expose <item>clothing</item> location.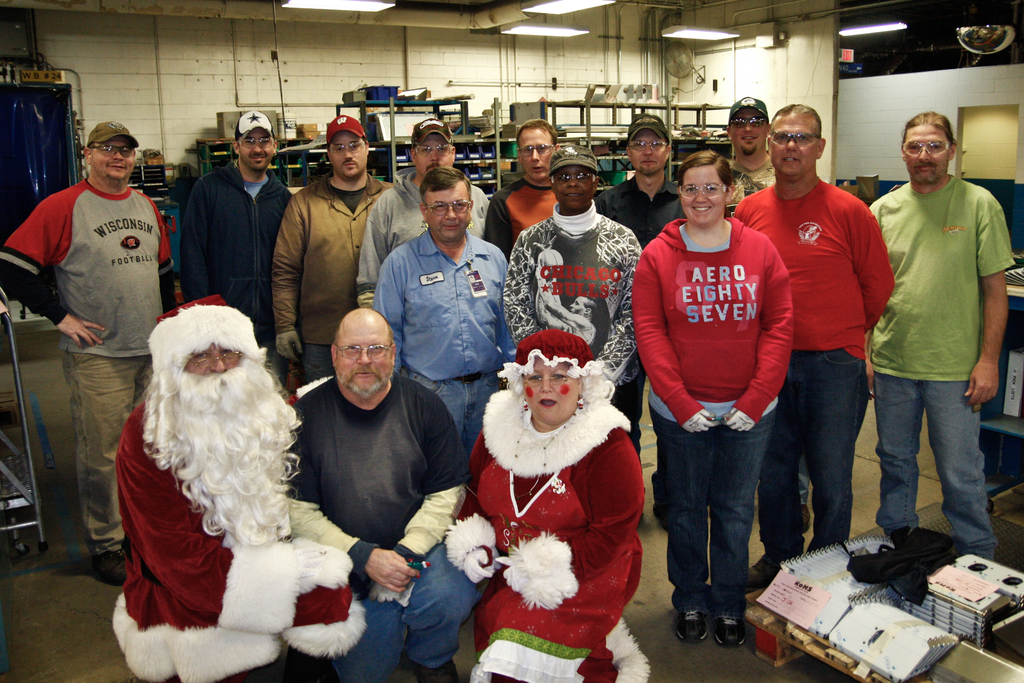
Exposed at <bbox>504, 195, 644, 458</bbox>.
